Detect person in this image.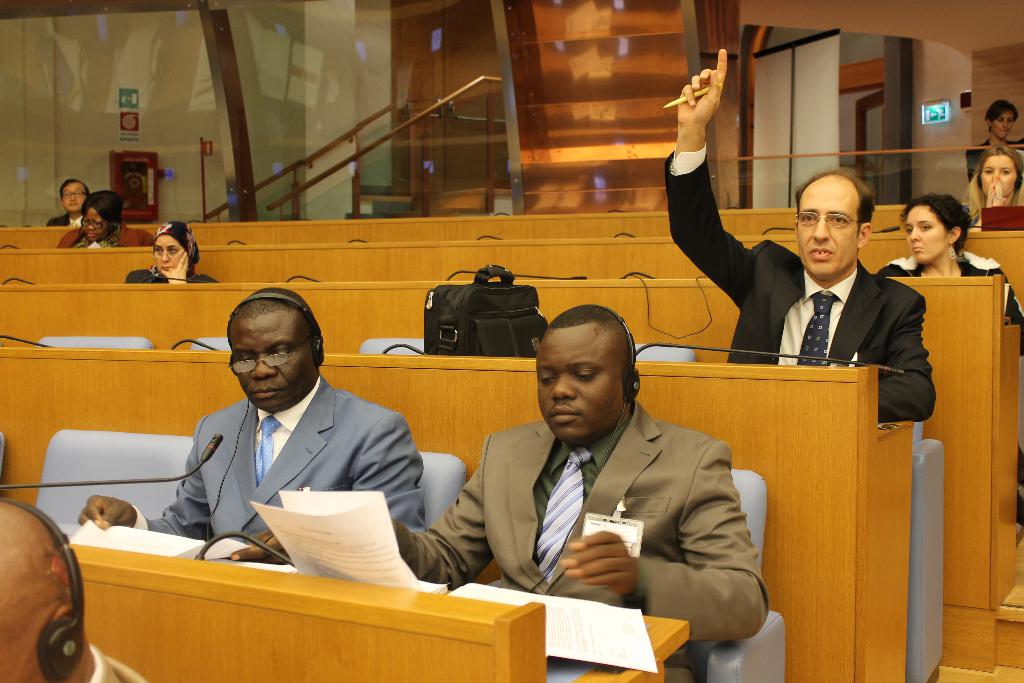
Detection: {"left": 125, "top": 220, "right": 211, "bottom": 288}.
